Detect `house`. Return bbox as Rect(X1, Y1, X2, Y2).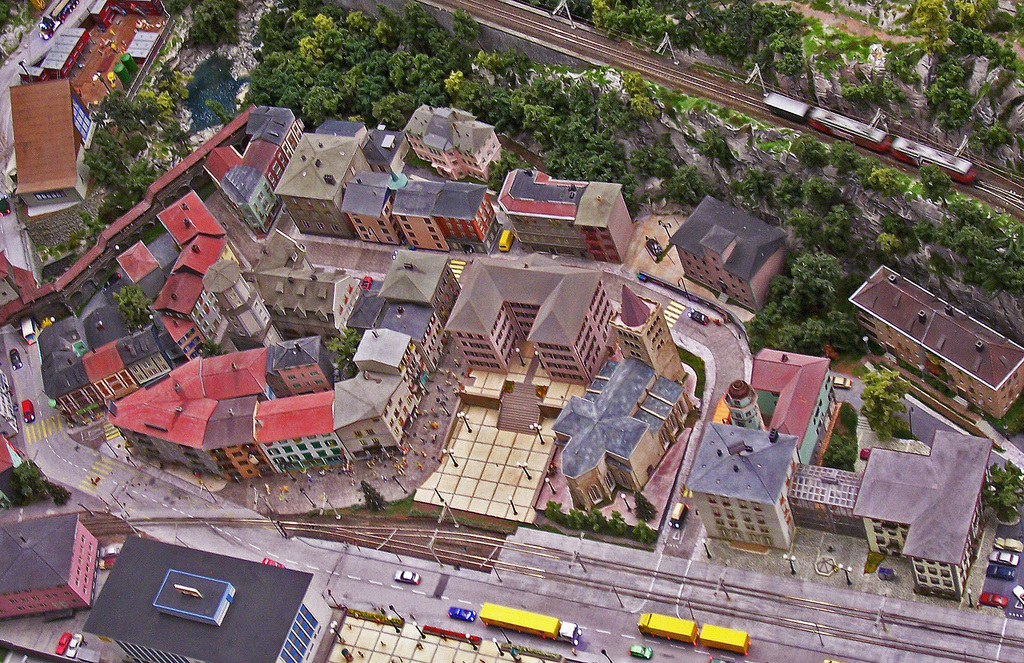
Rect(391, 179, 456, 252).
